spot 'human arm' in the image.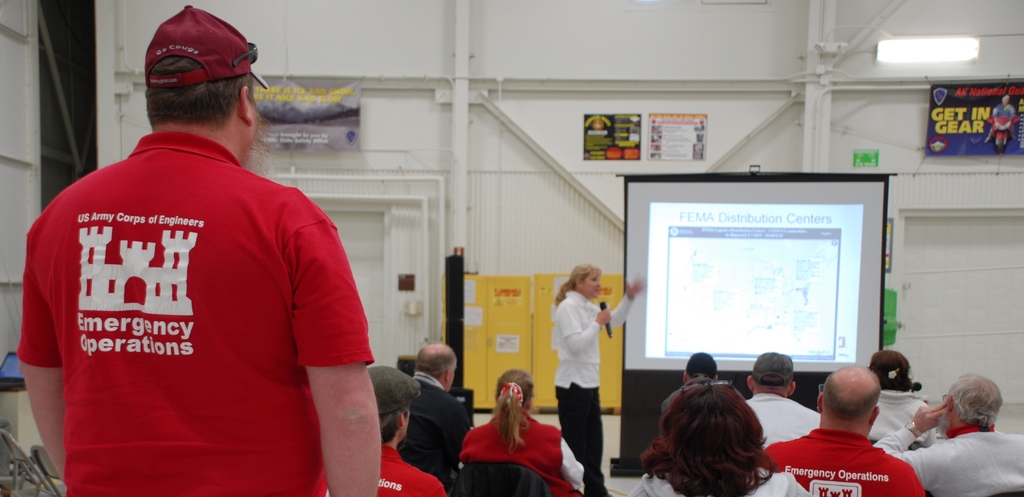
'human arm' found at [left=285, top=193, right=376, bottom=496].
